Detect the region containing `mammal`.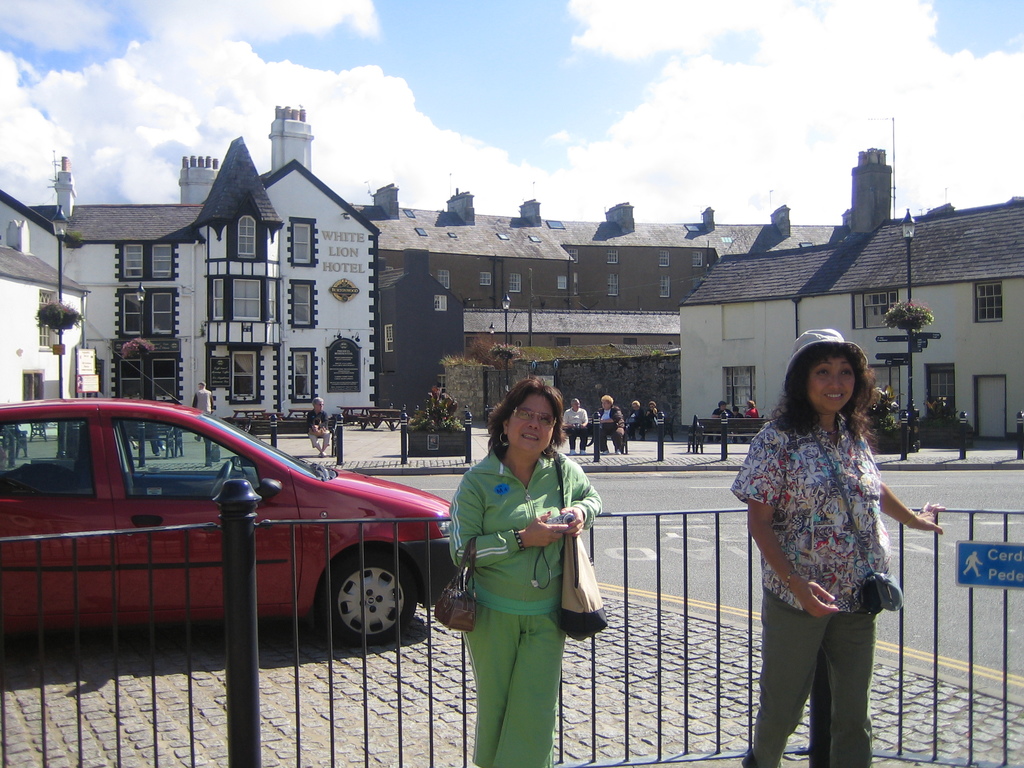
left=562, top=399, right=591, bottom=456.
